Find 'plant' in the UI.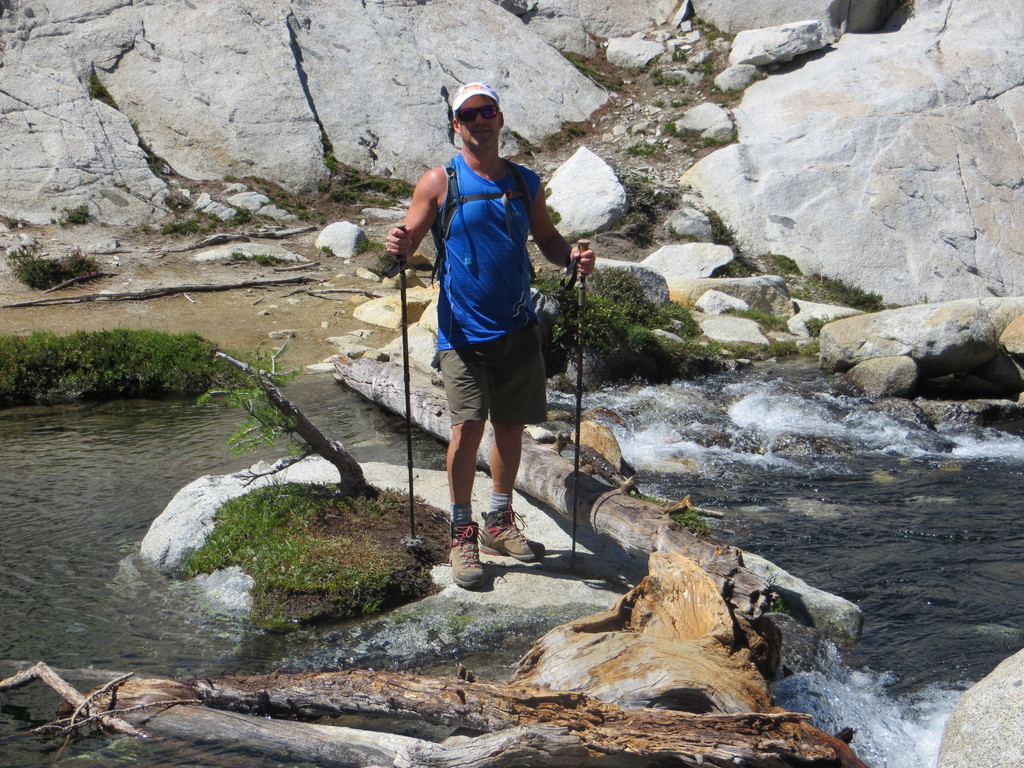
UI element at box(625, 134, 652, 154).
